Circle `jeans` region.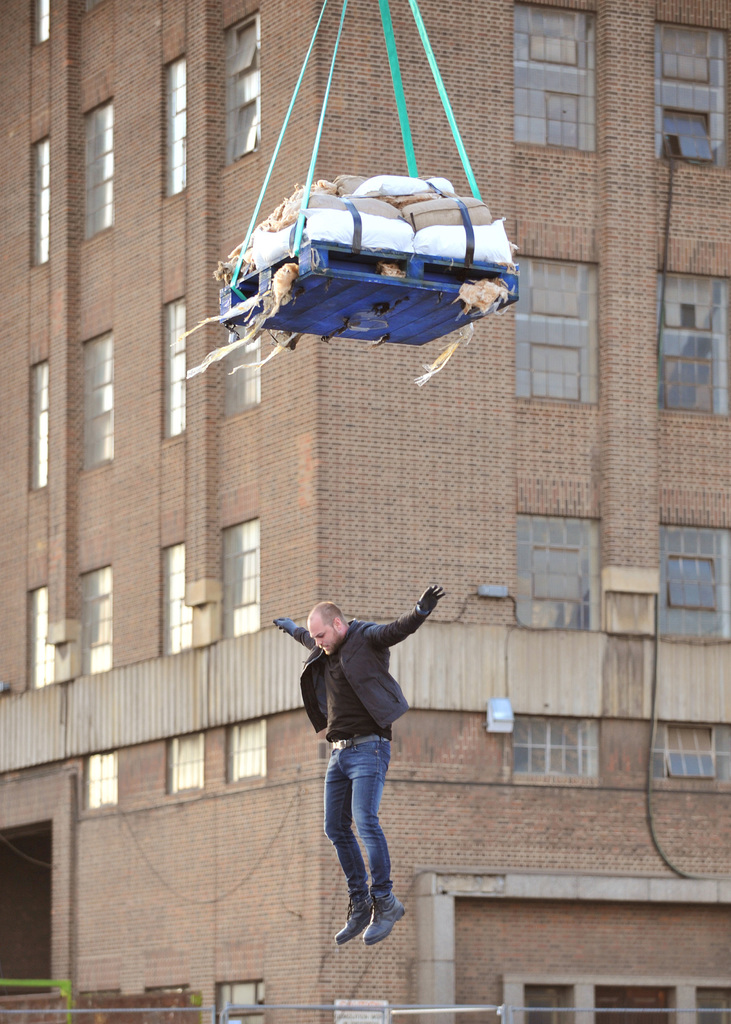
Region: crop(321, 727, 387, 897).
